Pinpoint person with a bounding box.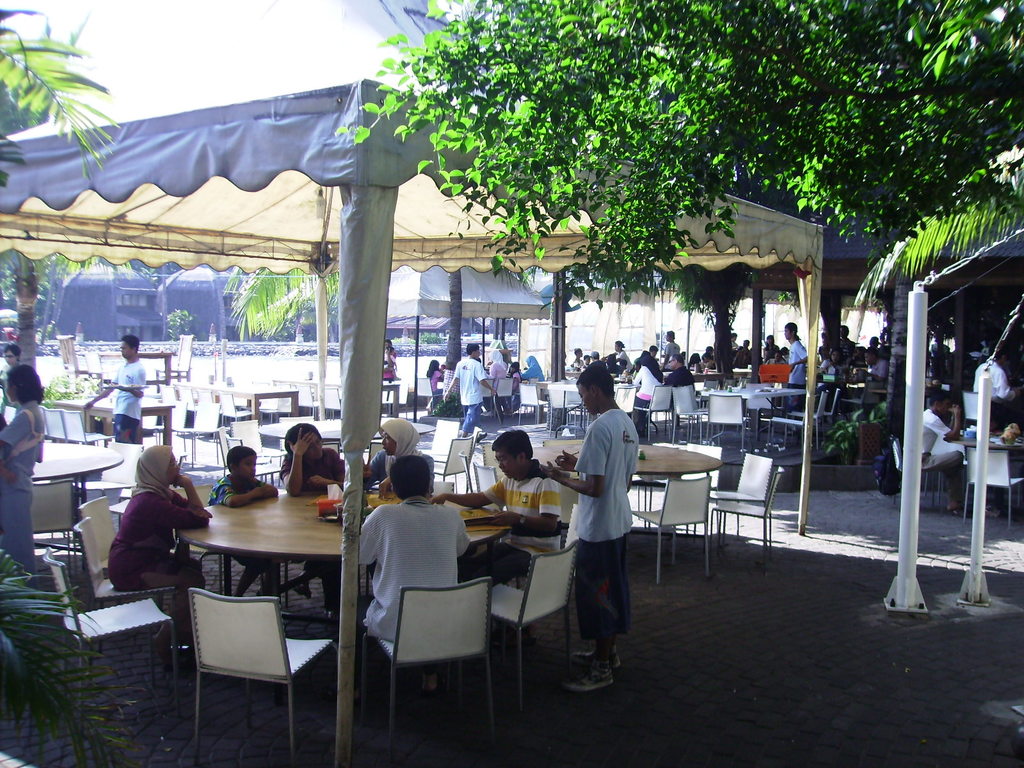
crop(367, 417, 417, 495).
